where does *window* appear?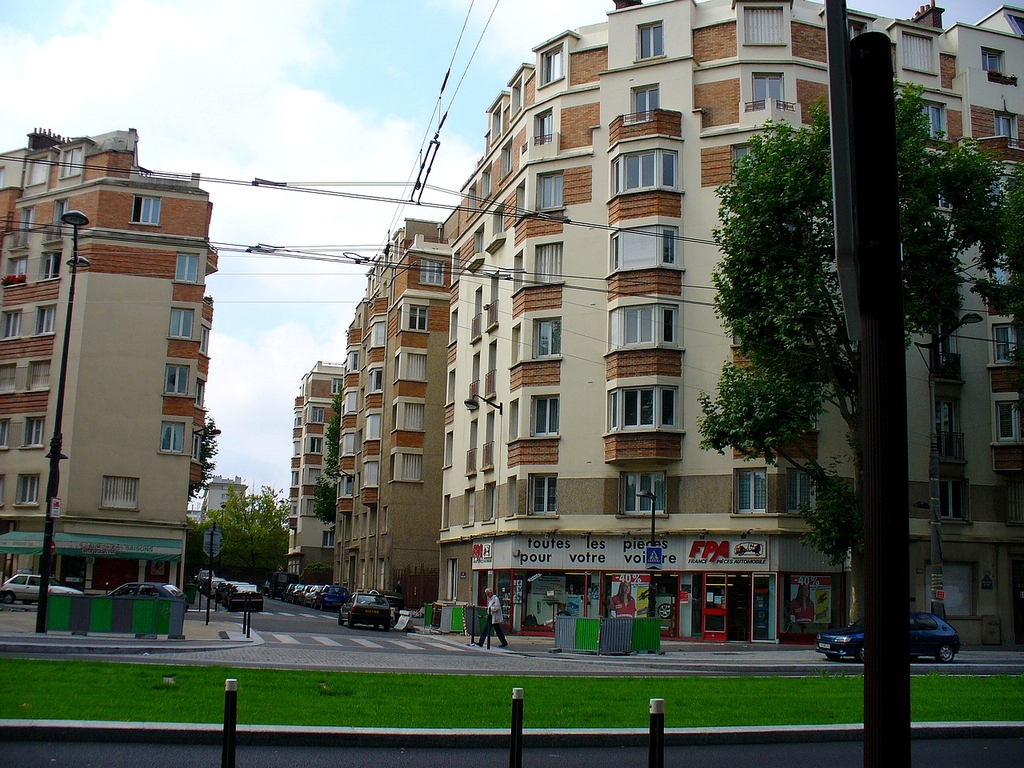
Appears at bbox=[15, 470, 38, 506].
